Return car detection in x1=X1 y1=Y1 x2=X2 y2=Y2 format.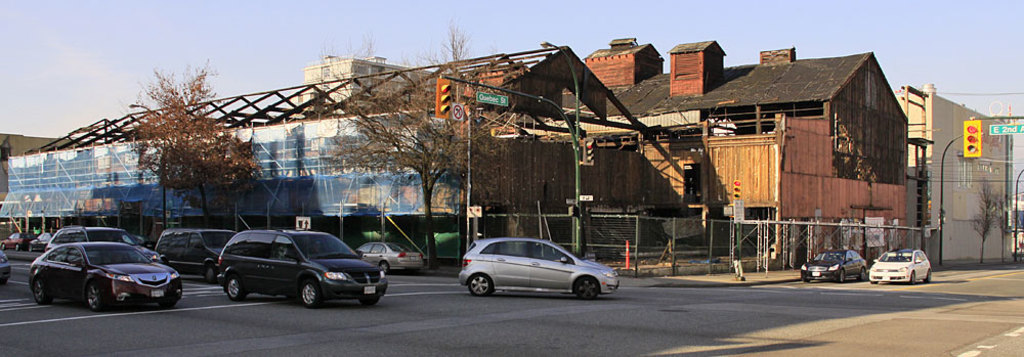
x1=459 y1=236 x2=618 y2=305.
